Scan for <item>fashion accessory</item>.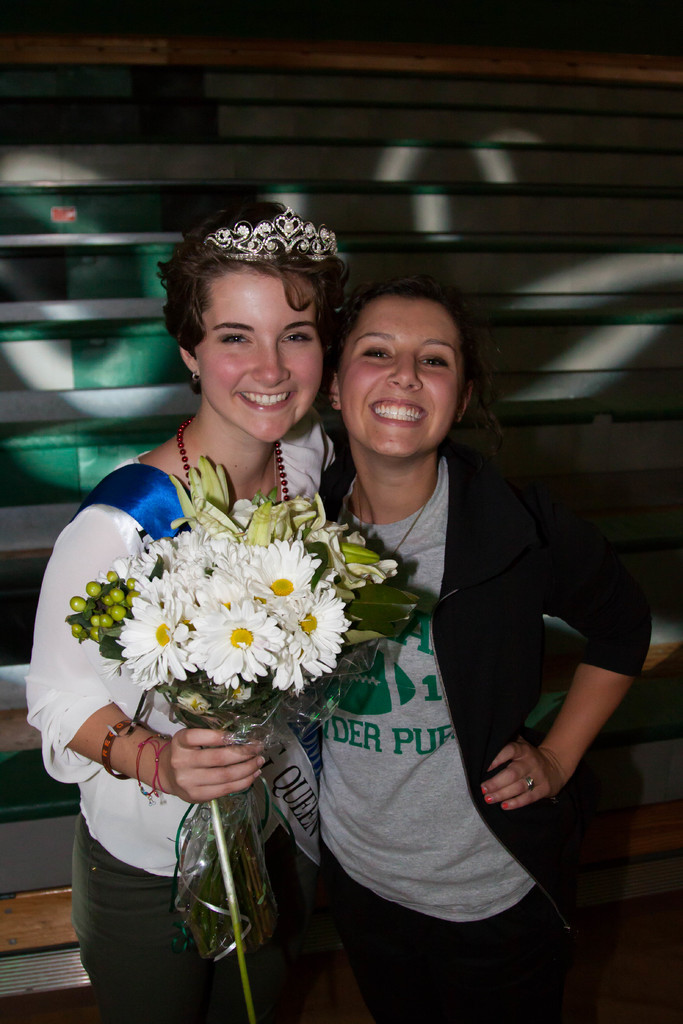
Scan result: 202,204,343,259.
